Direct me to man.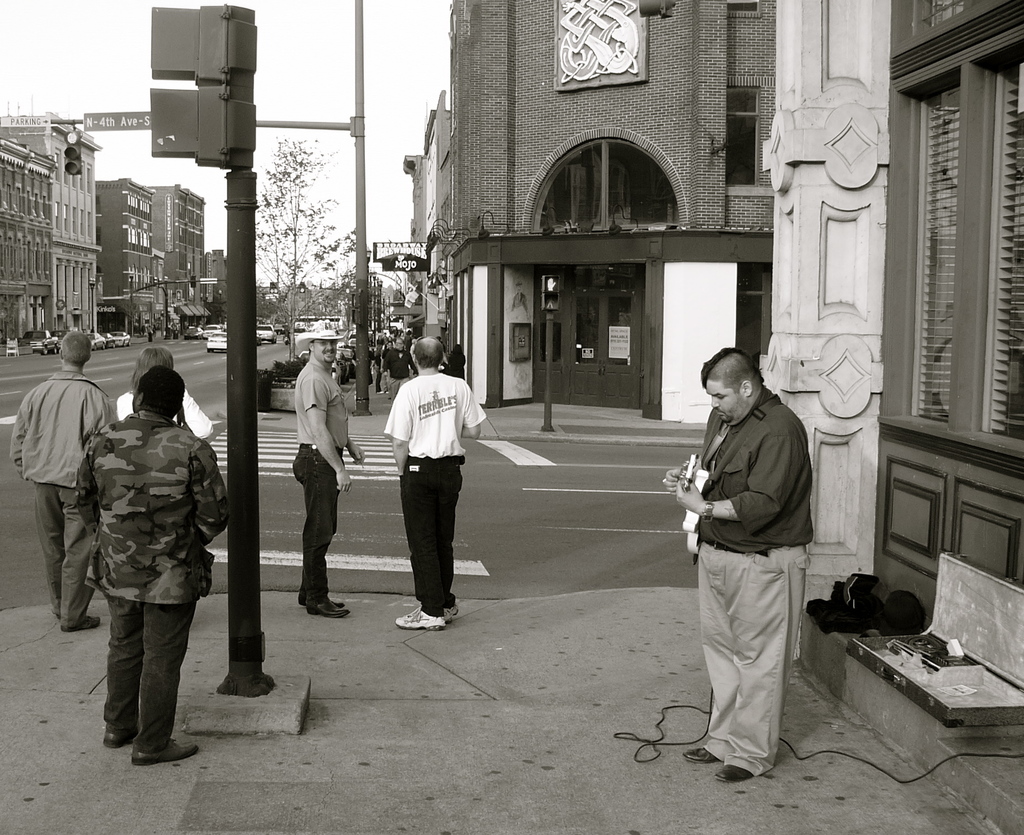
Direction: l=5, t=341, r=106, b=629.
